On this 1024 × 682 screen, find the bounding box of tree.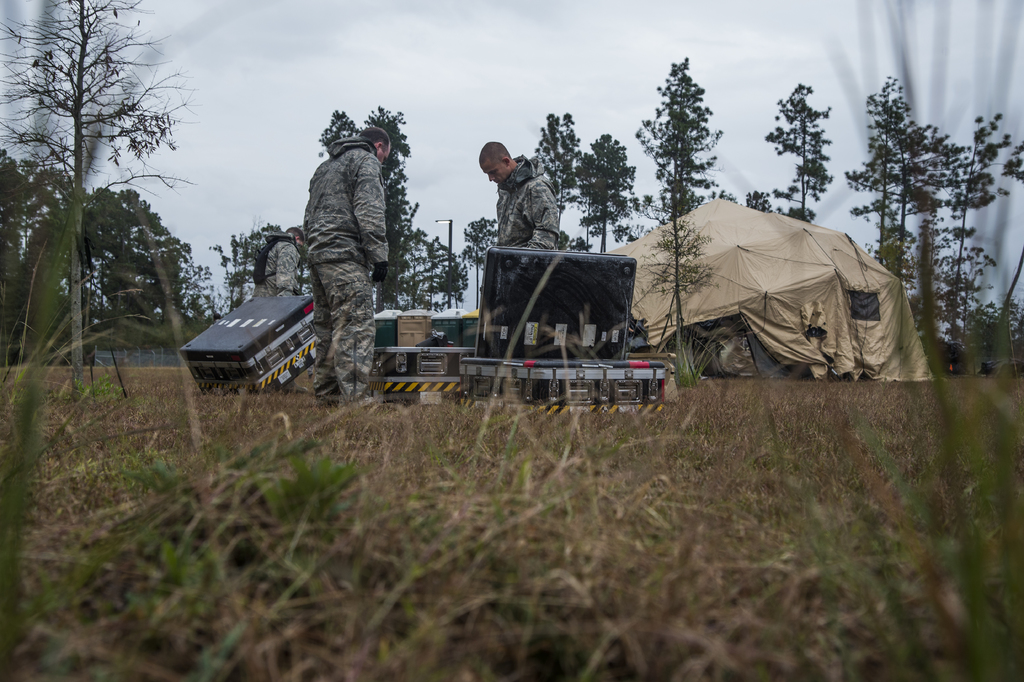
Bounding box: [left=532, top=112, right=588, bottom=267].
